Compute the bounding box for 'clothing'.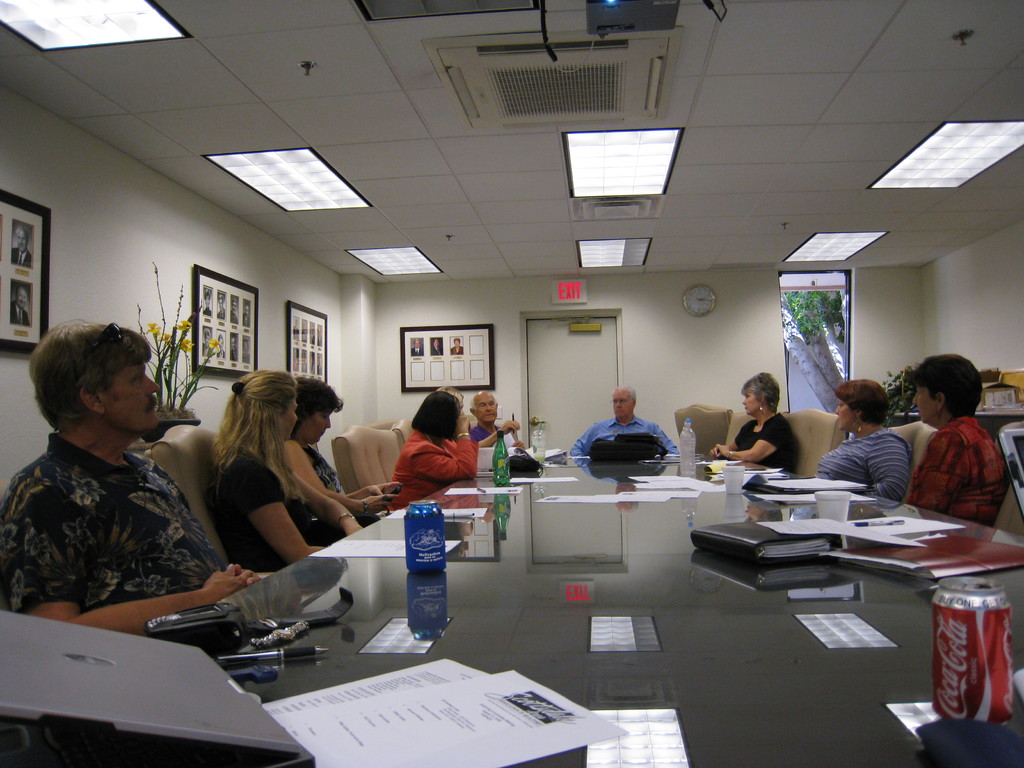
471/422/503/447.
